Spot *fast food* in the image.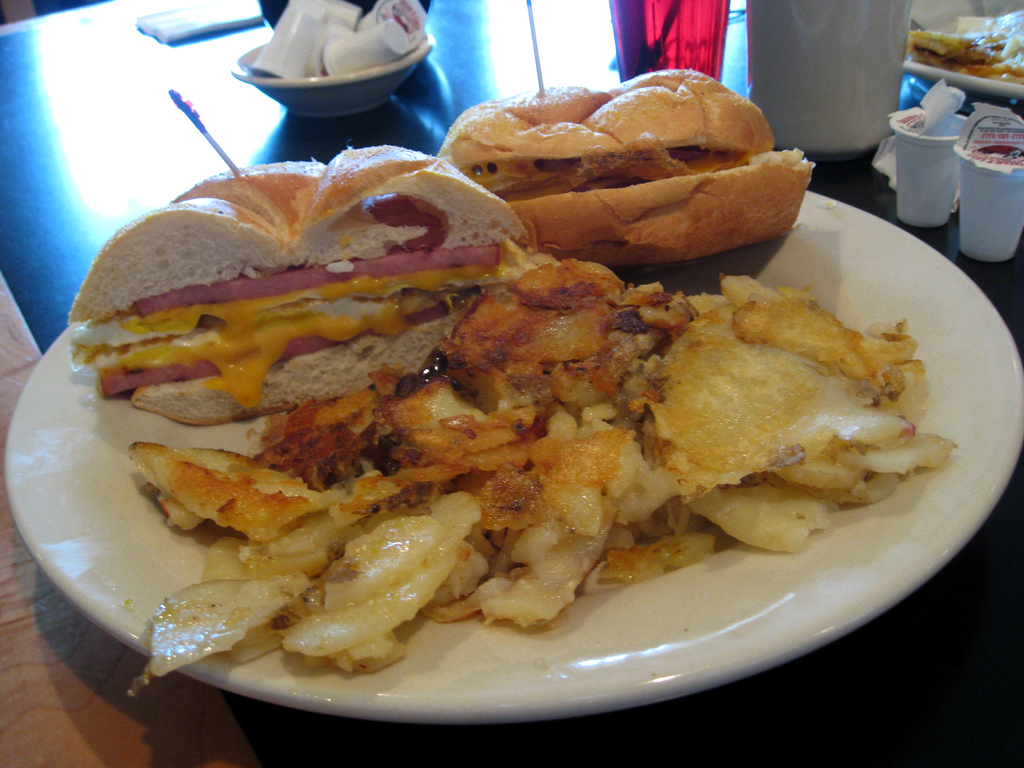
*fast food* found at {"left": 64, "top": 122, "right": 915, "bottom": 705}.
